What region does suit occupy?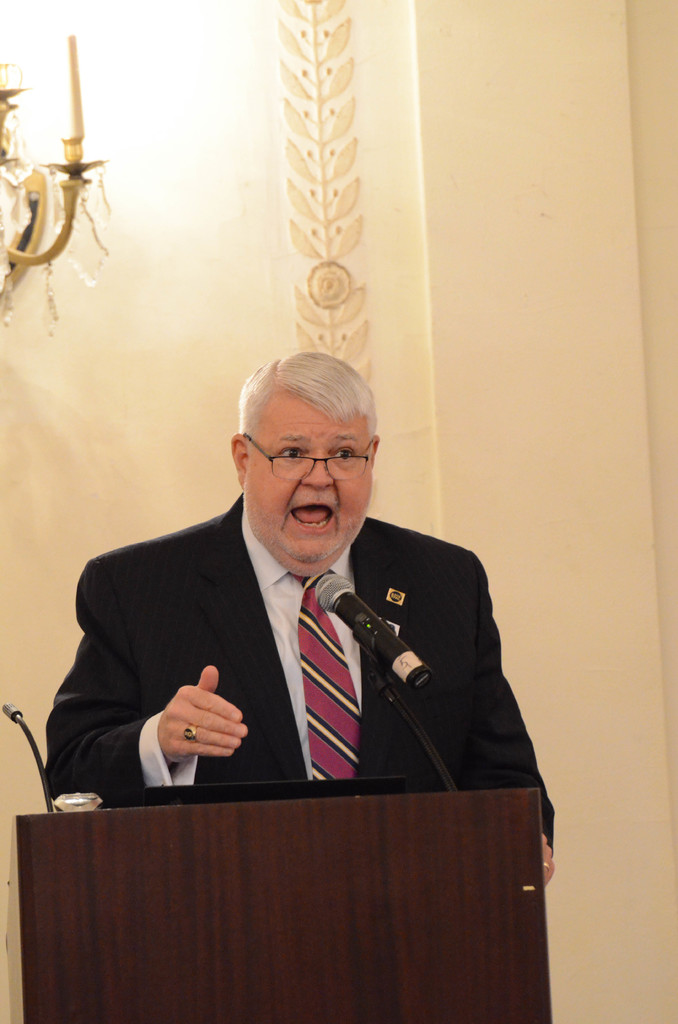
detection(26, 543, 545, 917).
